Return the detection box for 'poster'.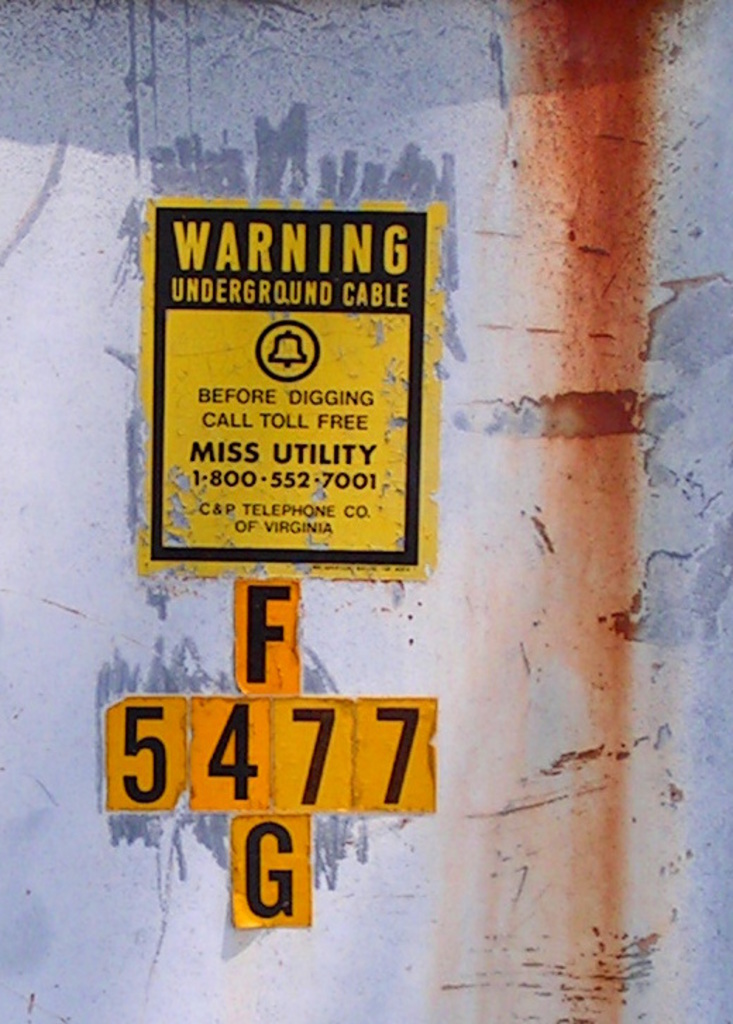
box(144, 199, 447, 577).
